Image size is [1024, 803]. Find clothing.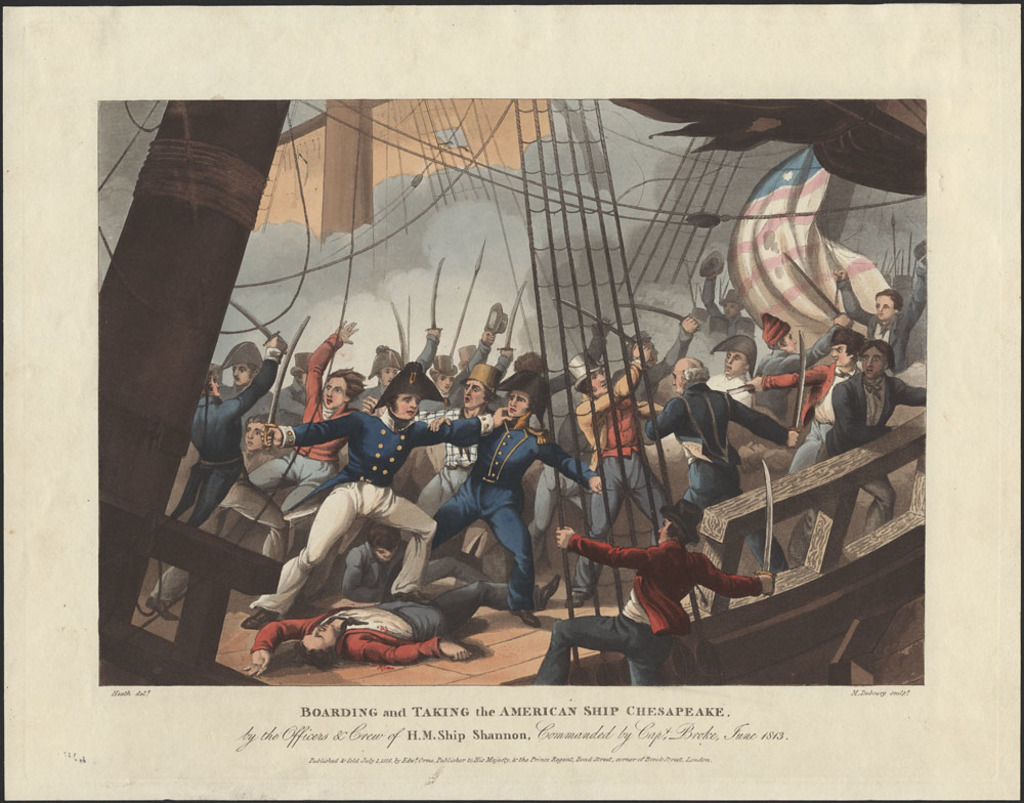
bbox=(250, 572, 510, 662).
